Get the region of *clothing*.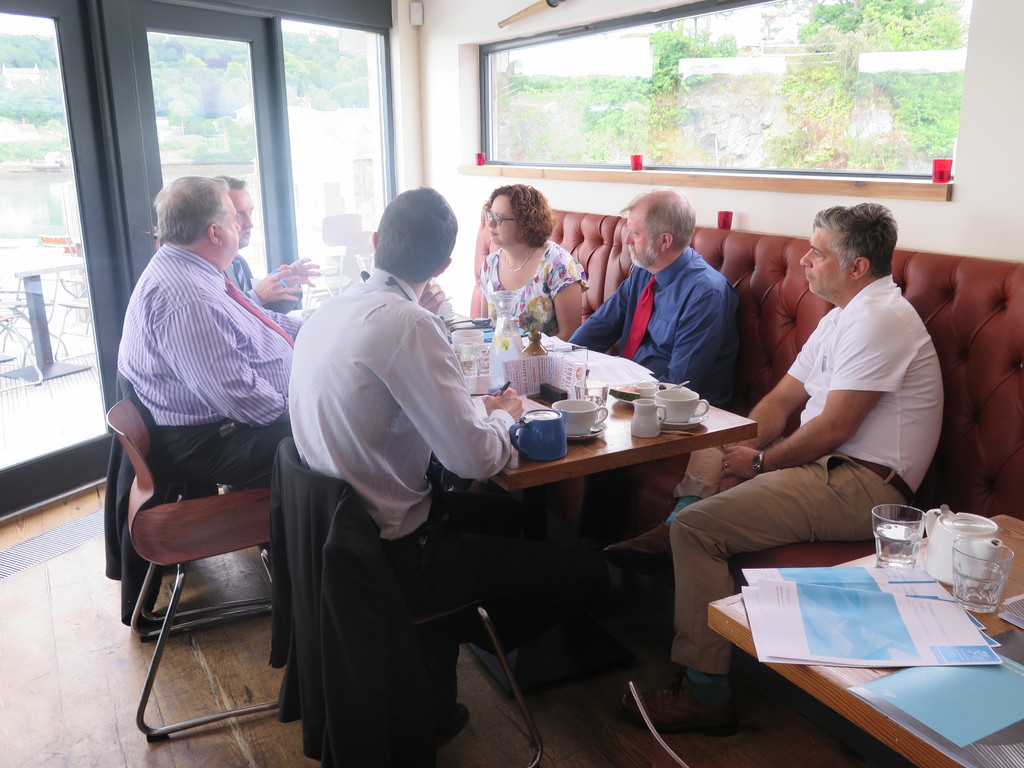
<region>287, 269, 513, 616</region>.
